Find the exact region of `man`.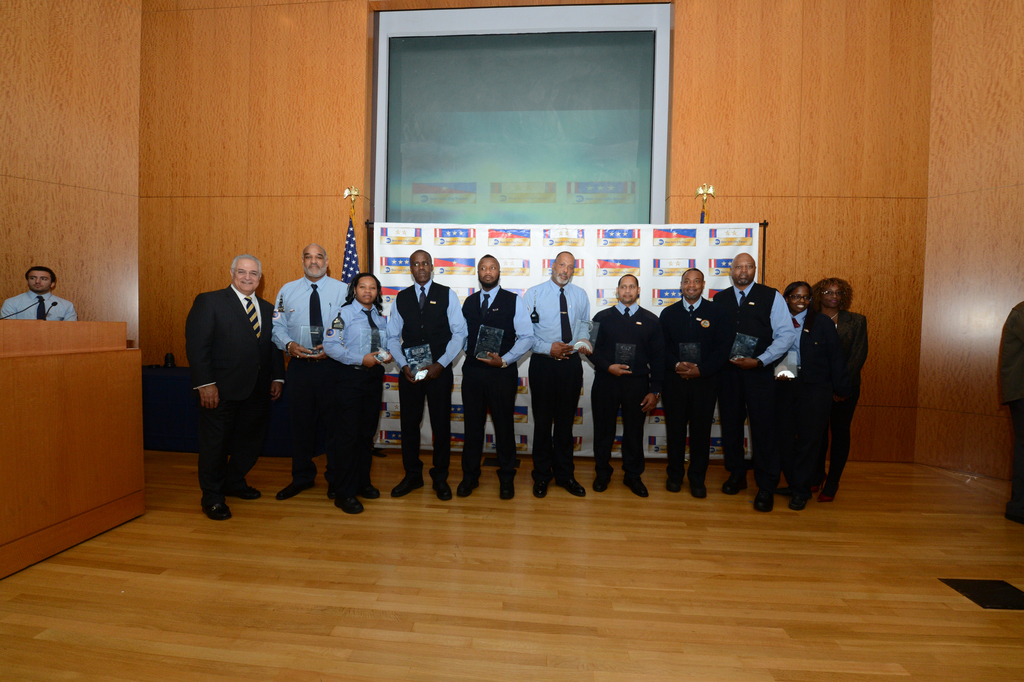
Exact region: crop(391, 248, 470, 500).
